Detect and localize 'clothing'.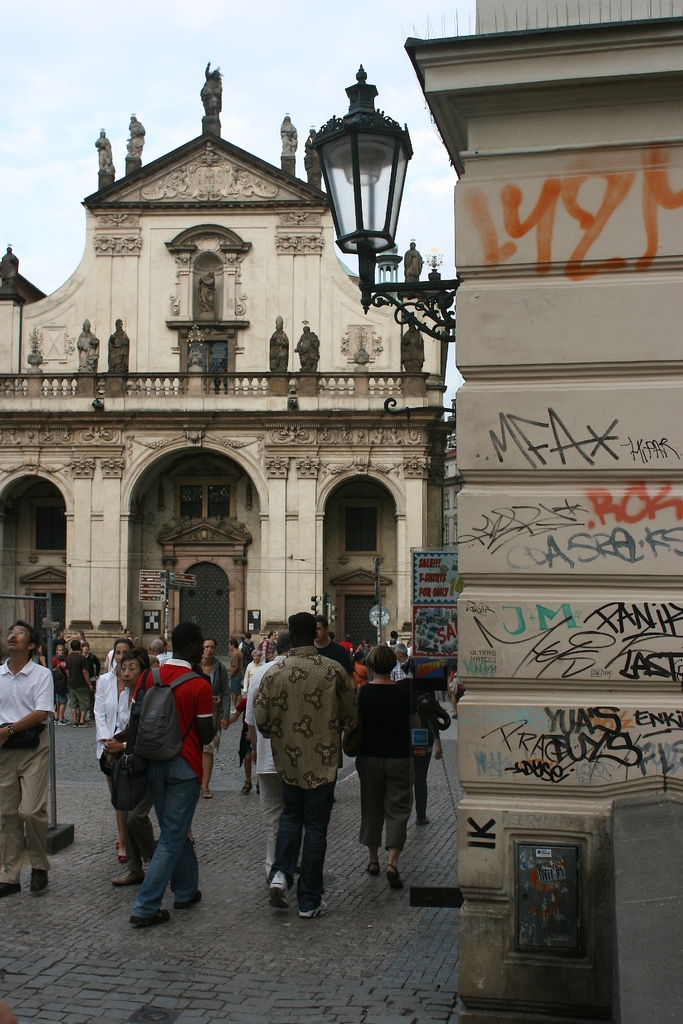
Localized at 0, 652, 60, 890.
